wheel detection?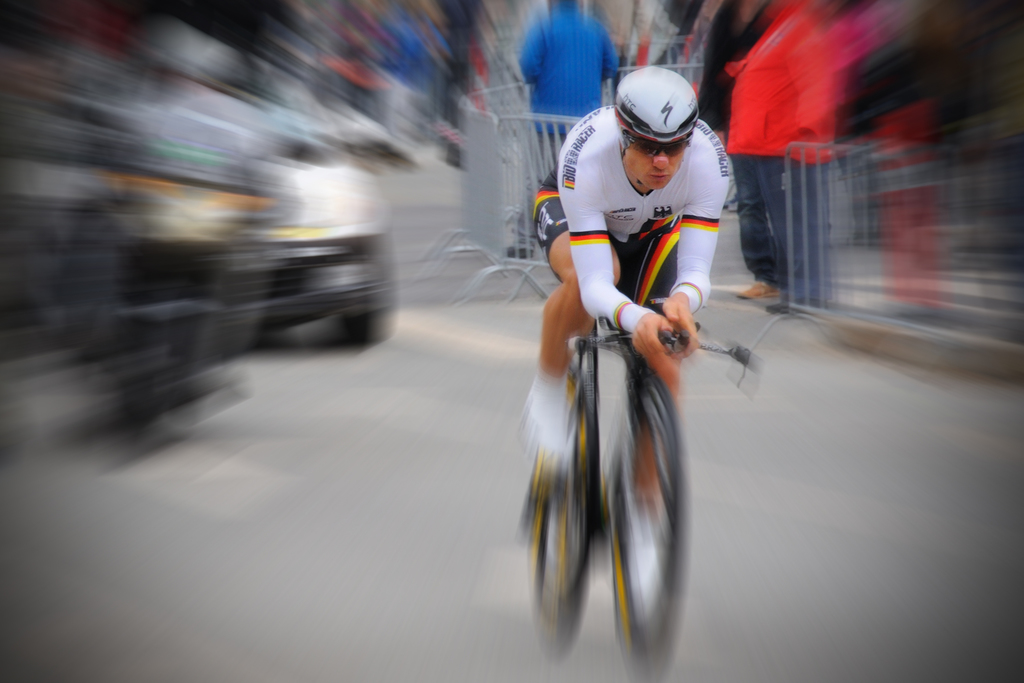
select_region(601, 378, 690, 661)
